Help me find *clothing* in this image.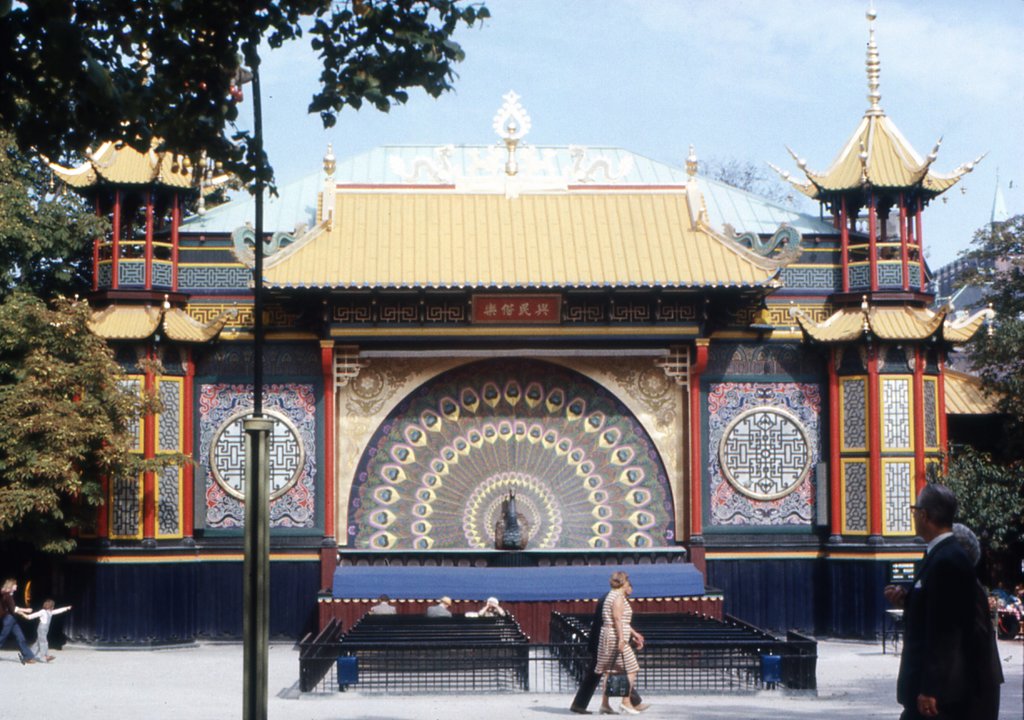
Found it: 27 606 70 653.
